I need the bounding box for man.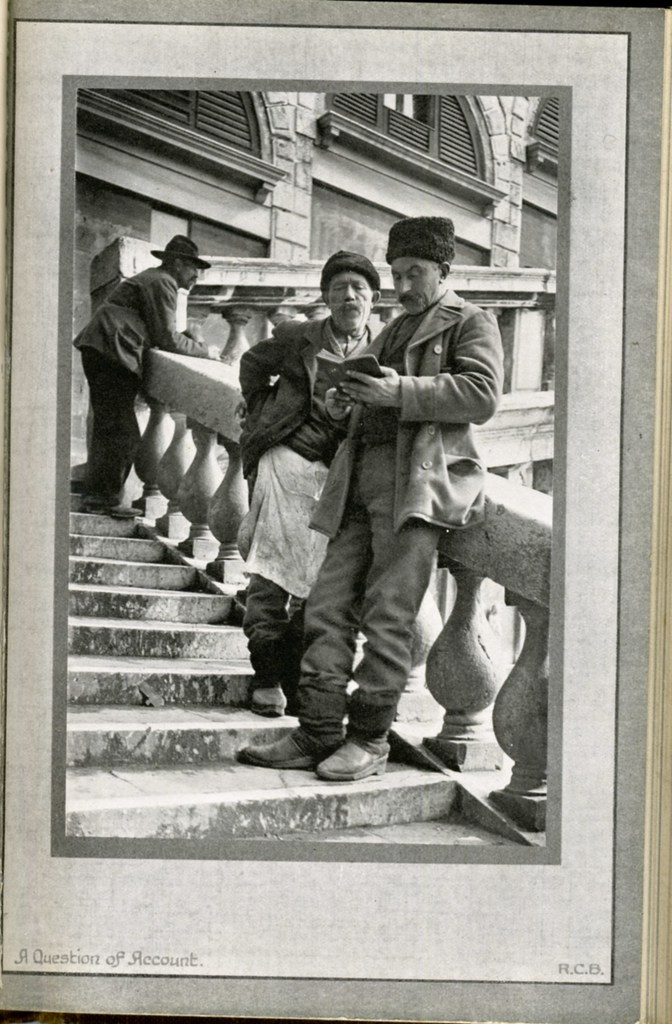
Here it is: l=79, t=235, r=207, b=514.
